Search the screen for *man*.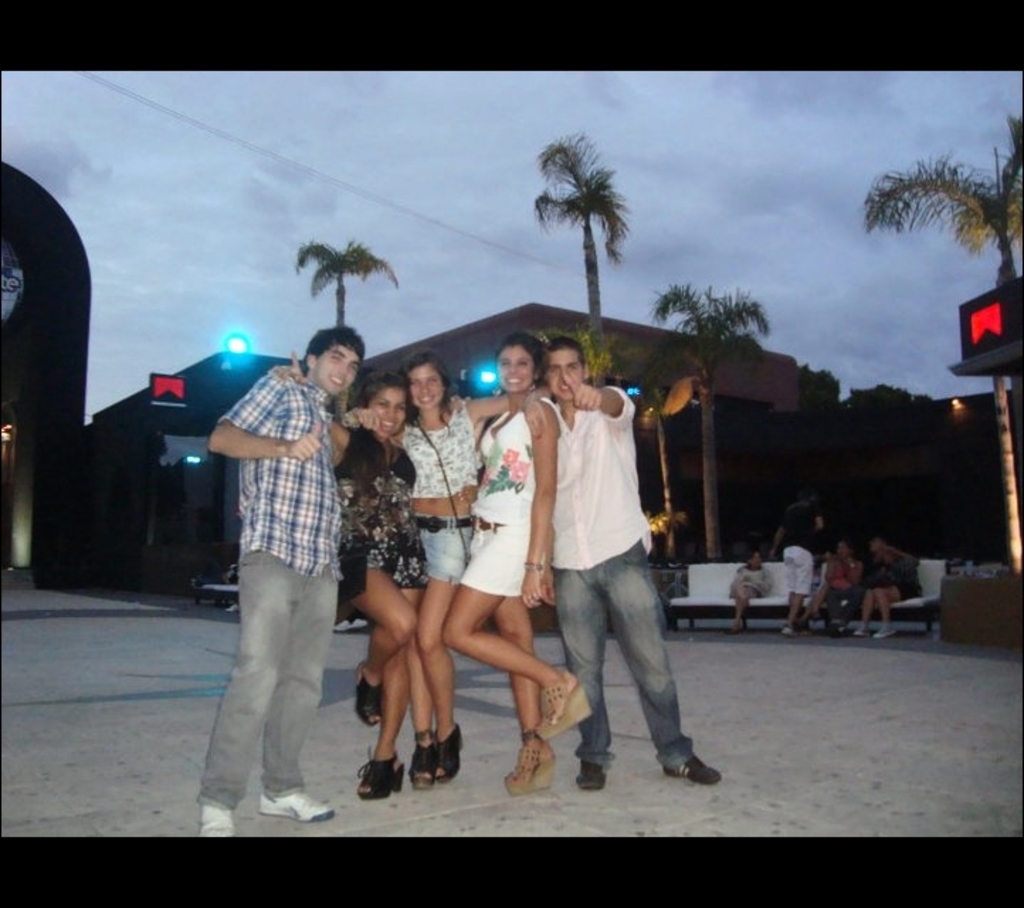
Found at crop(540, 333, 722, 792).
